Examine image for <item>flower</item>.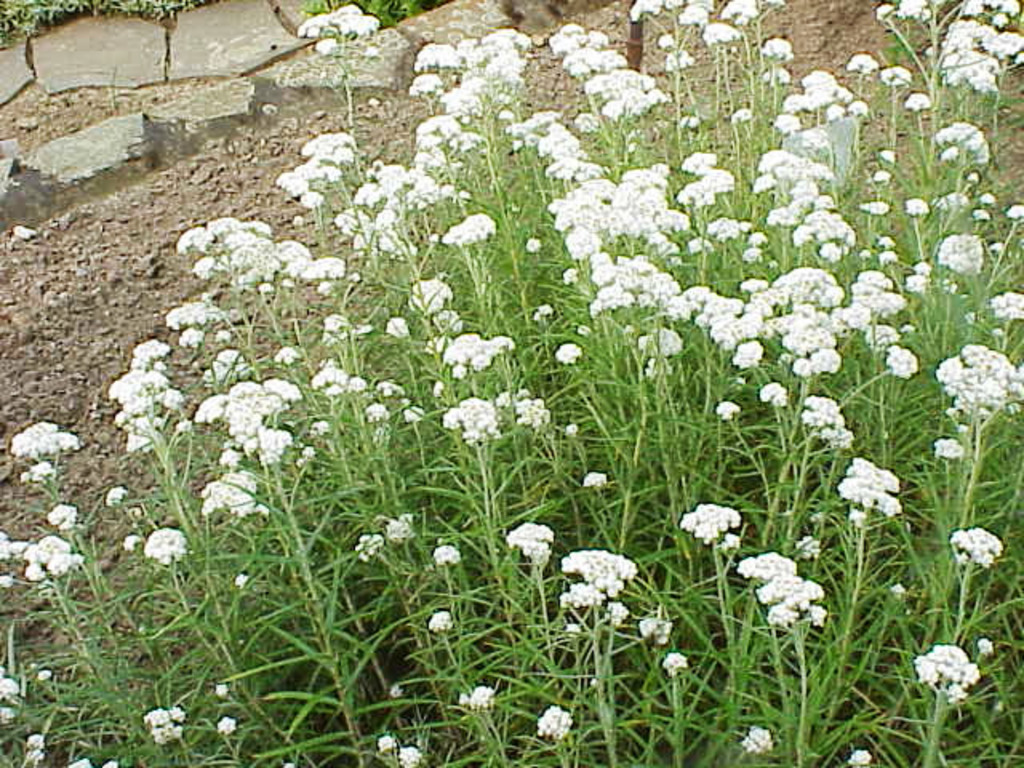
Examination result: x1=555, y1=546, x2=632, y2=611.
